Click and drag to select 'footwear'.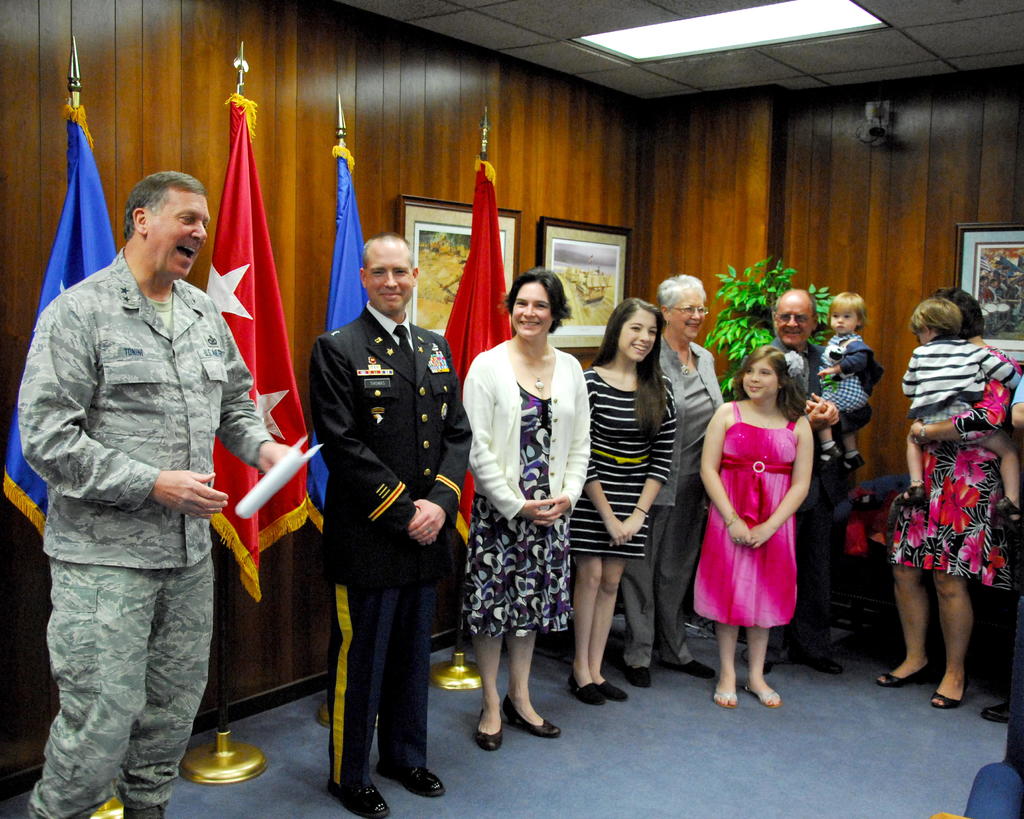
Selection: pyautogui.locateOnScreen(500, 702, 562, 741).
